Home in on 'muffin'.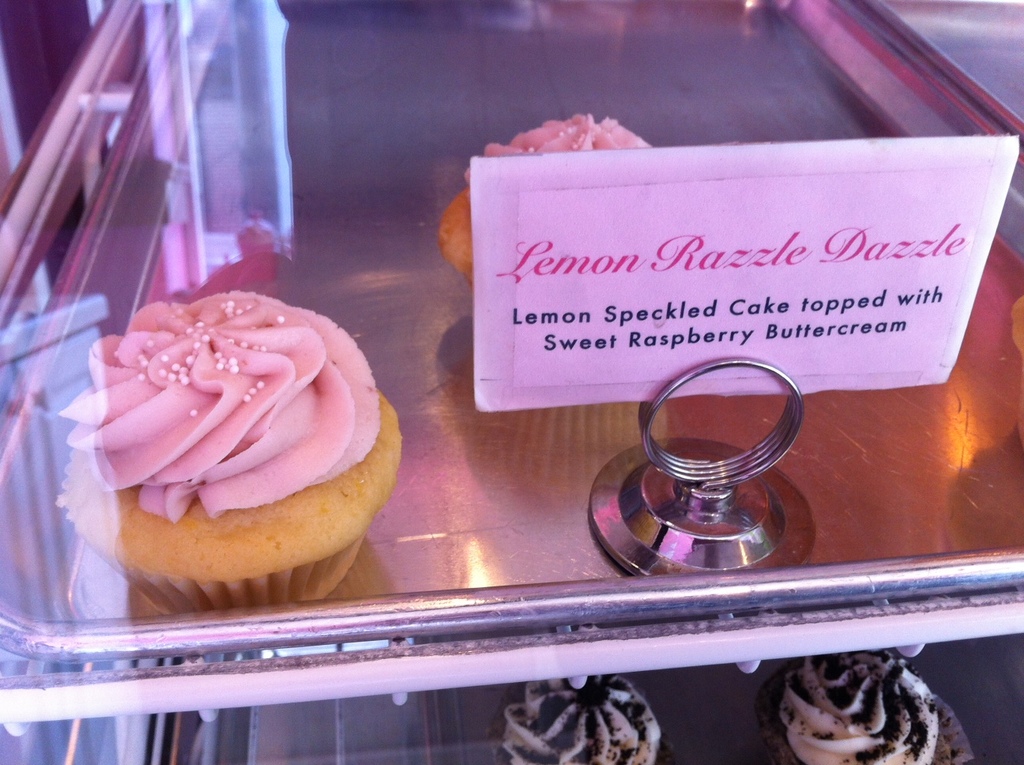
Homed in at box=[51, 285, 406, 605].
